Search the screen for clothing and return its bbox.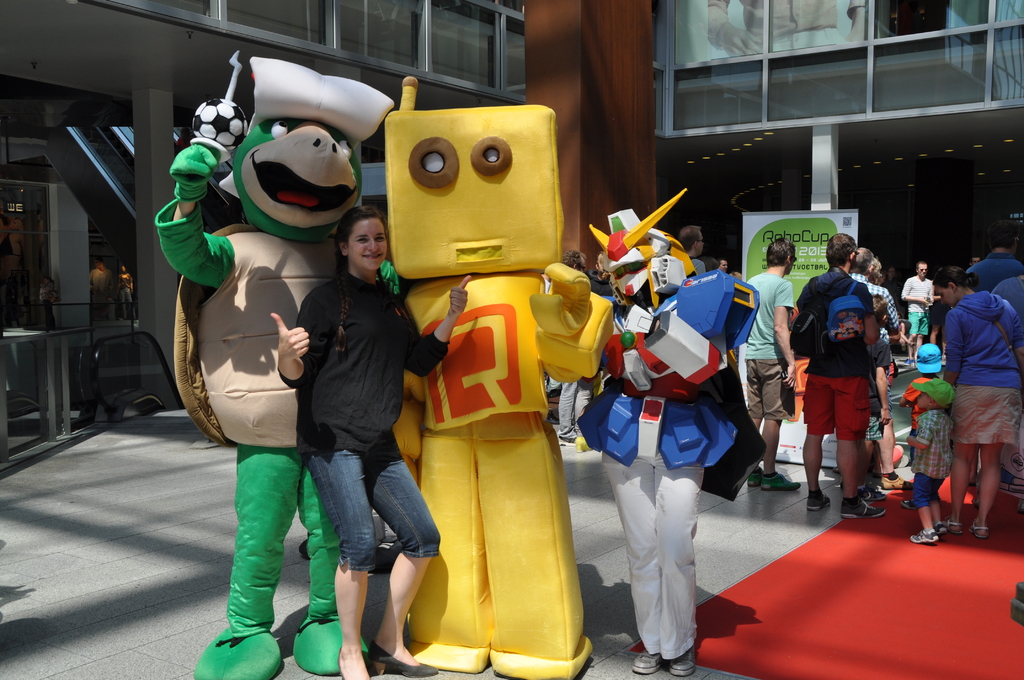
Found: Rect(151, 204, 343, 646).
